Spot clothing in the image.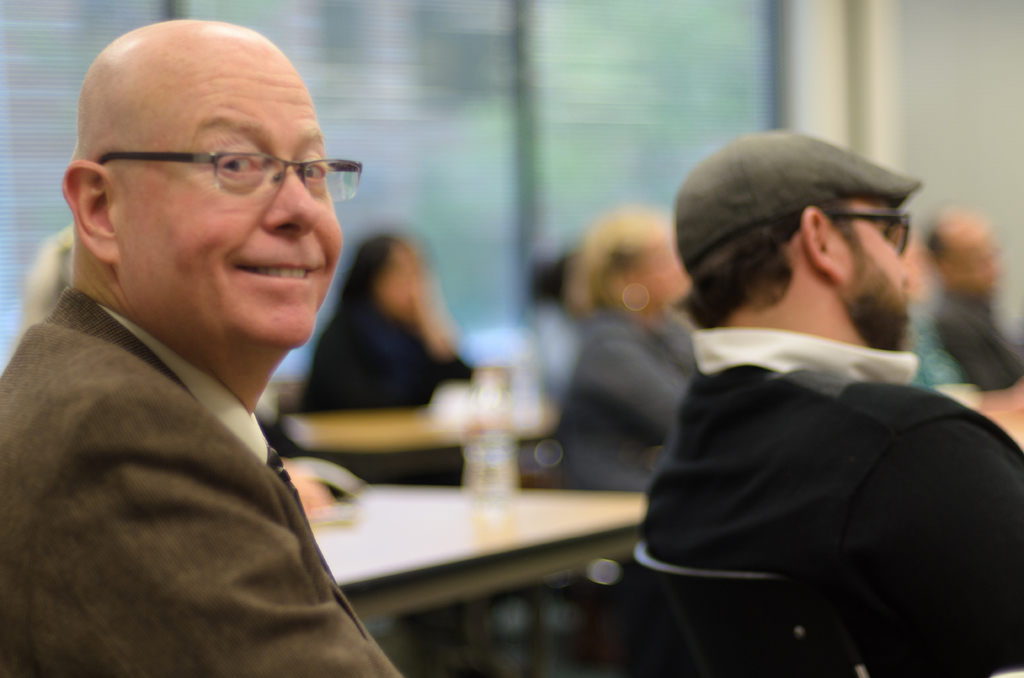
clothing found at Rect(0, 291, 420, 677).
